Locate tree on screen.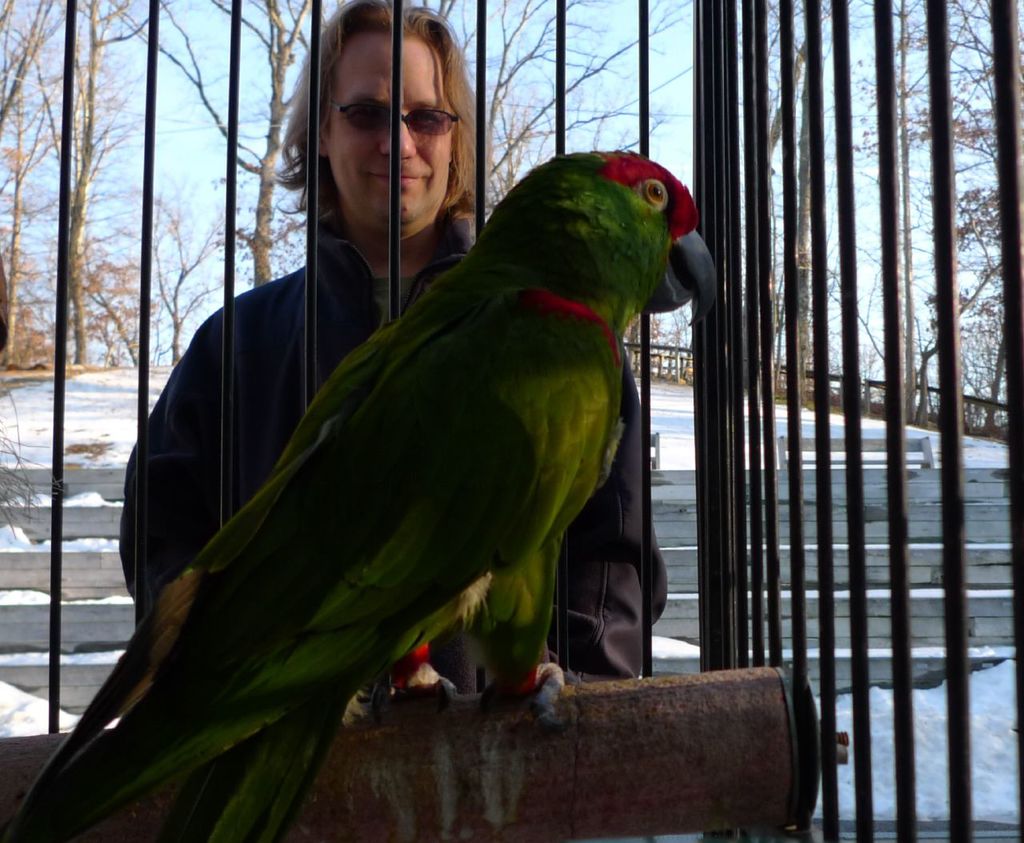
On screen at [0, 0, 63, 370].
